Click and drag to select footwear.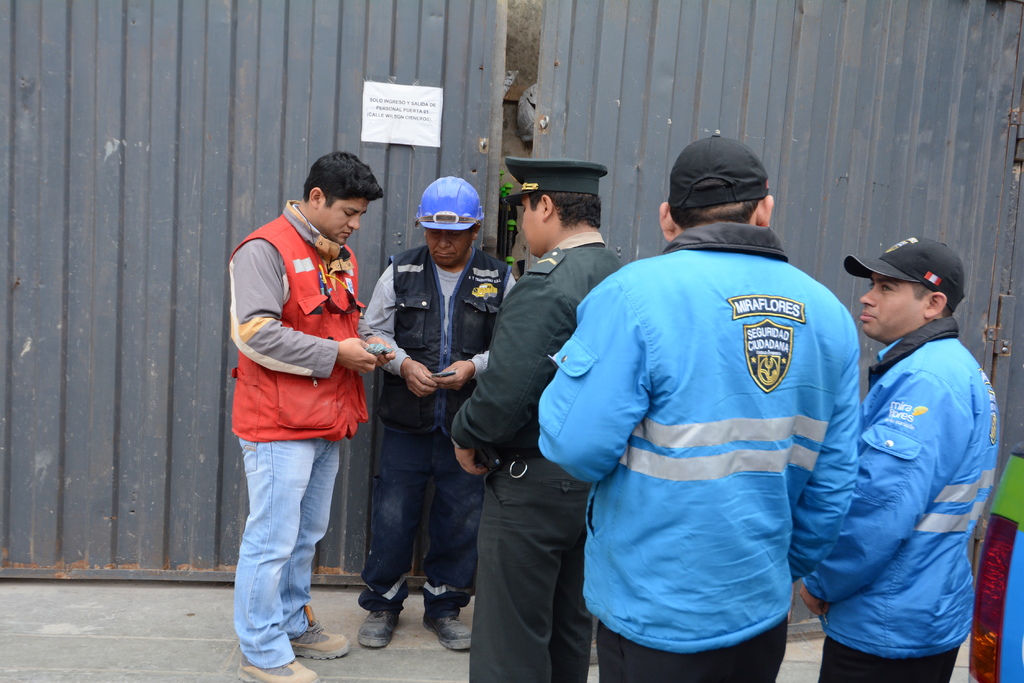
Selection: x1=352, y1=590, x2=413, y2=659.
